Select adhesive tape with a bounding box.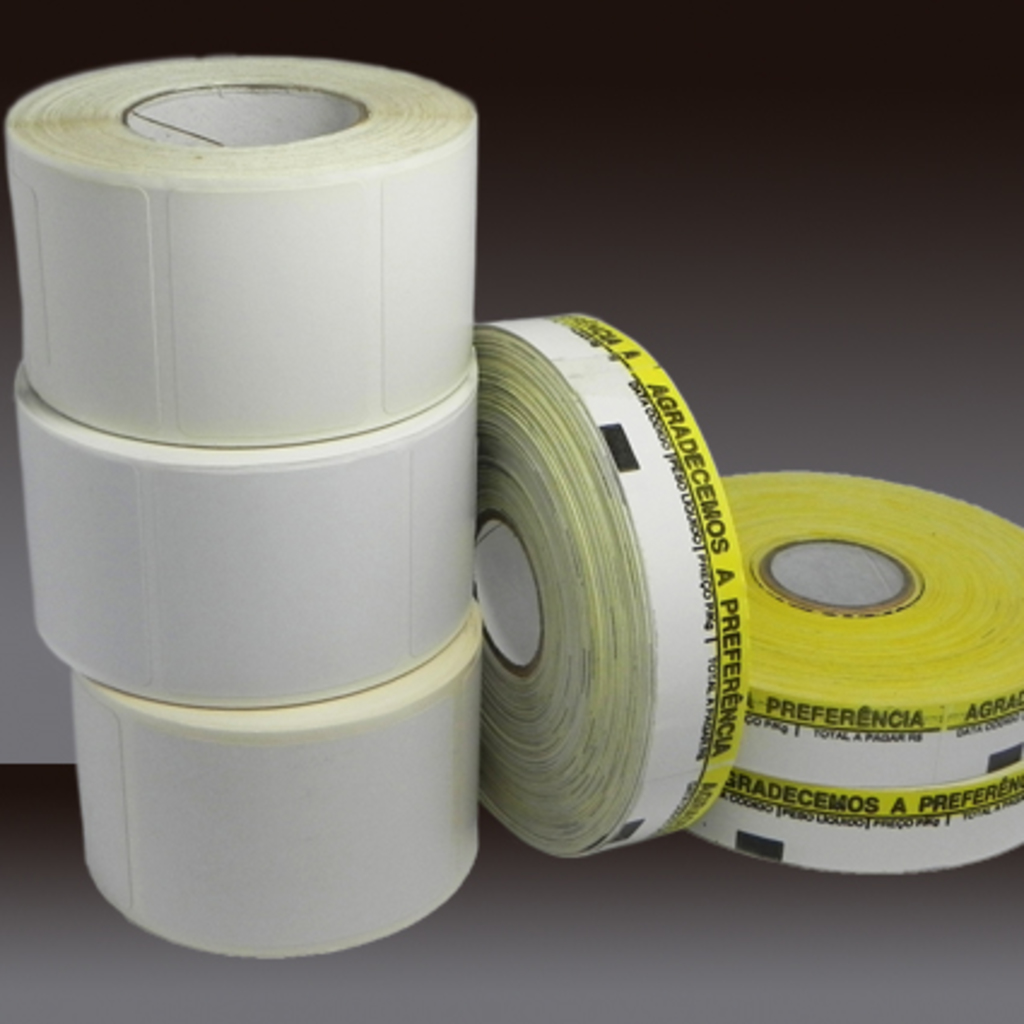
bbox=(72, 610, 487, 959).
